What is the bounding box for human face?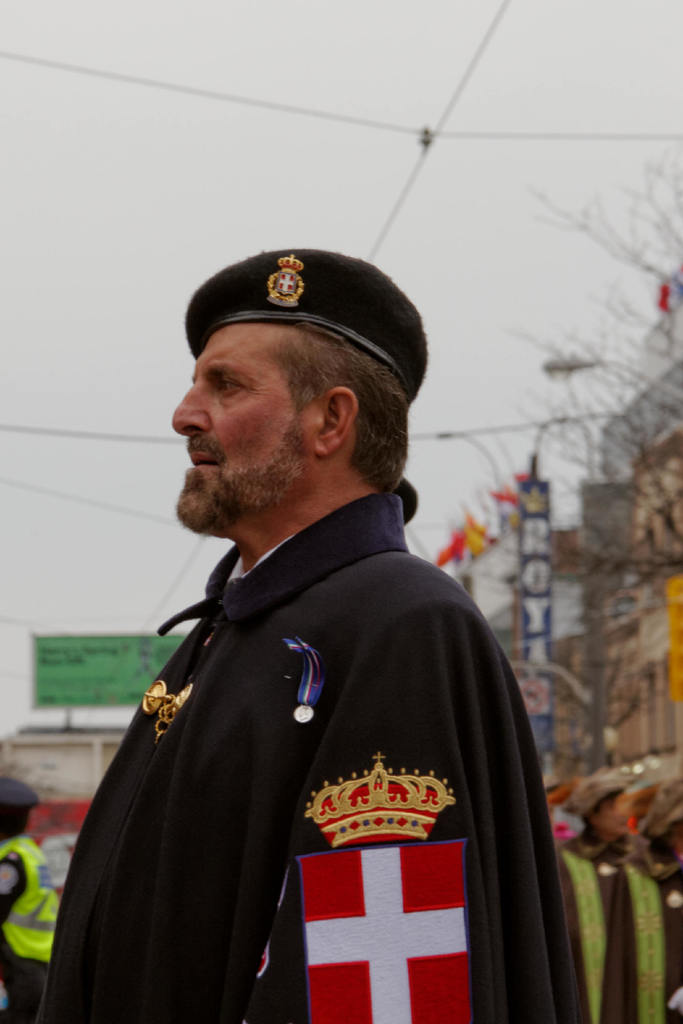
left=170, top=319, right=322, bottom=532.
